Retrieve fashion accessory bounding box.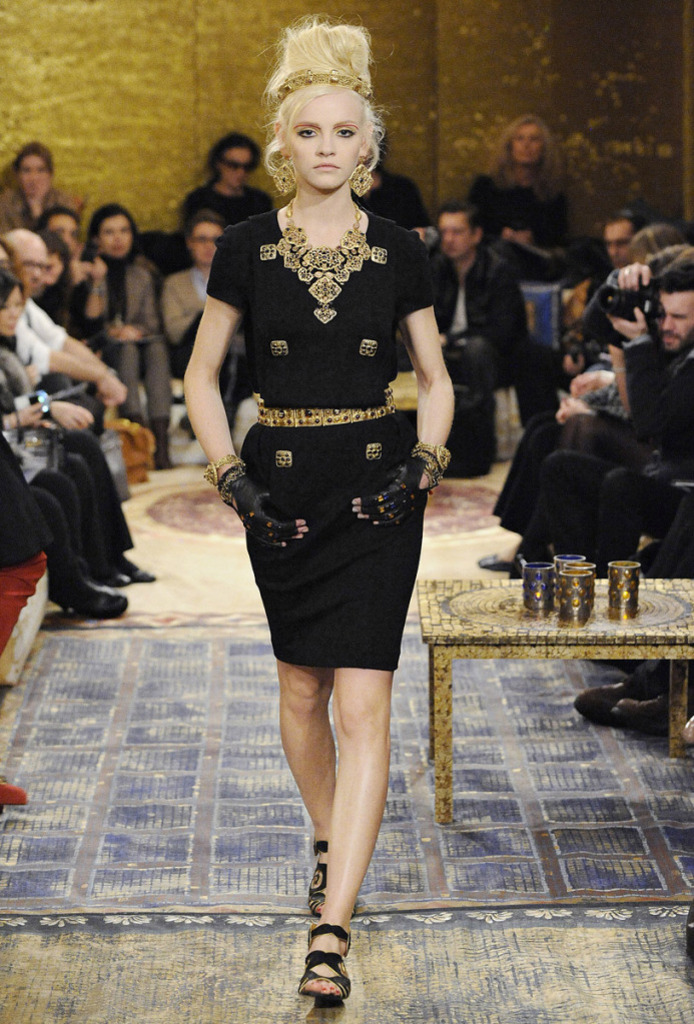
Bounding box: select_region(0, 781, 31, 804).
